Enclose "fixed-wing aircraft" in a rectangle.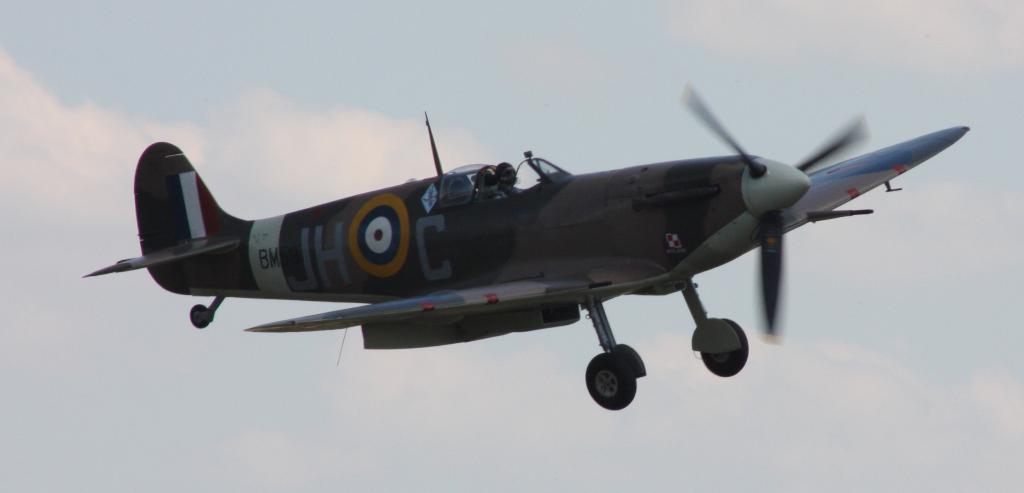
box(81, 85, 967, 415).
